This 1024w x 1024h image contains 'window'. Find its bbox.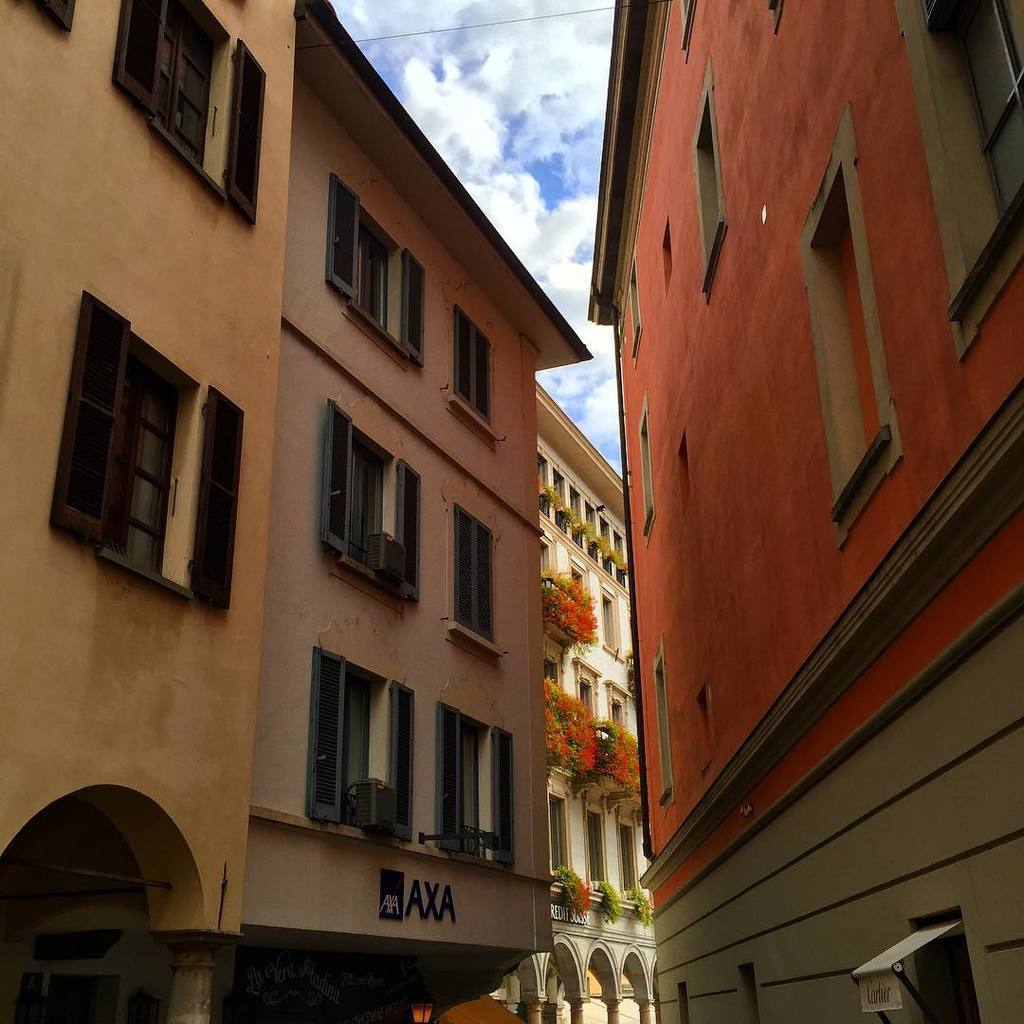
crop(327, 169, 448, 395).
